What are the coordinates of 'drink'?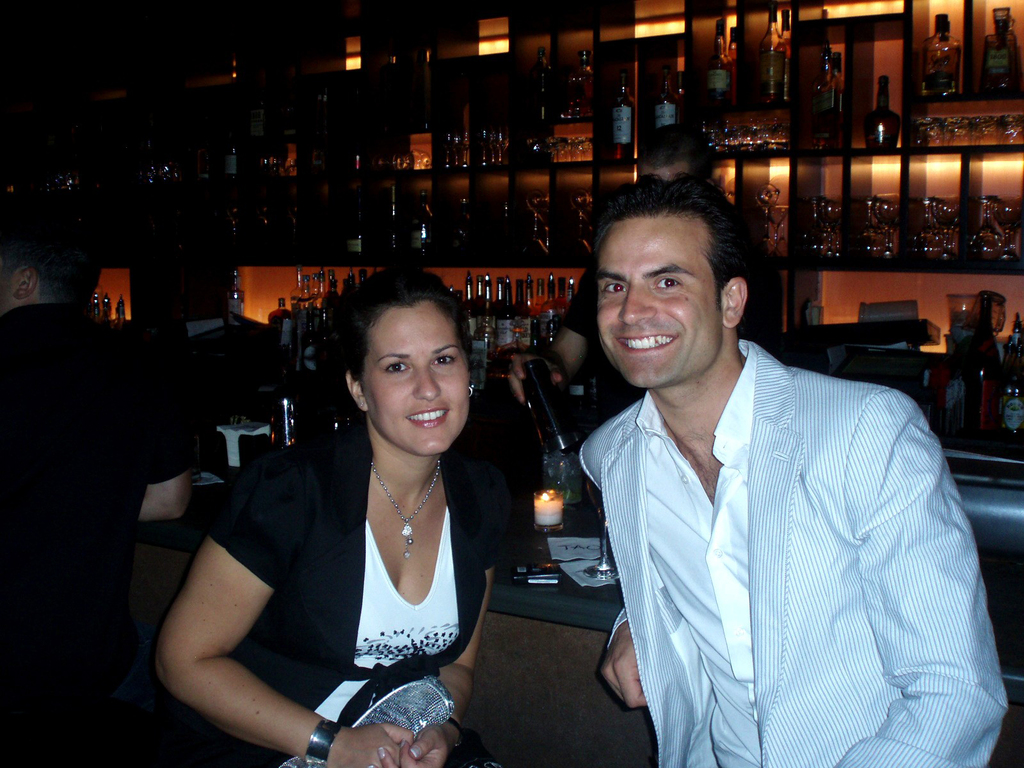
[x1=815, y1=47, x2=837, y2=145].
